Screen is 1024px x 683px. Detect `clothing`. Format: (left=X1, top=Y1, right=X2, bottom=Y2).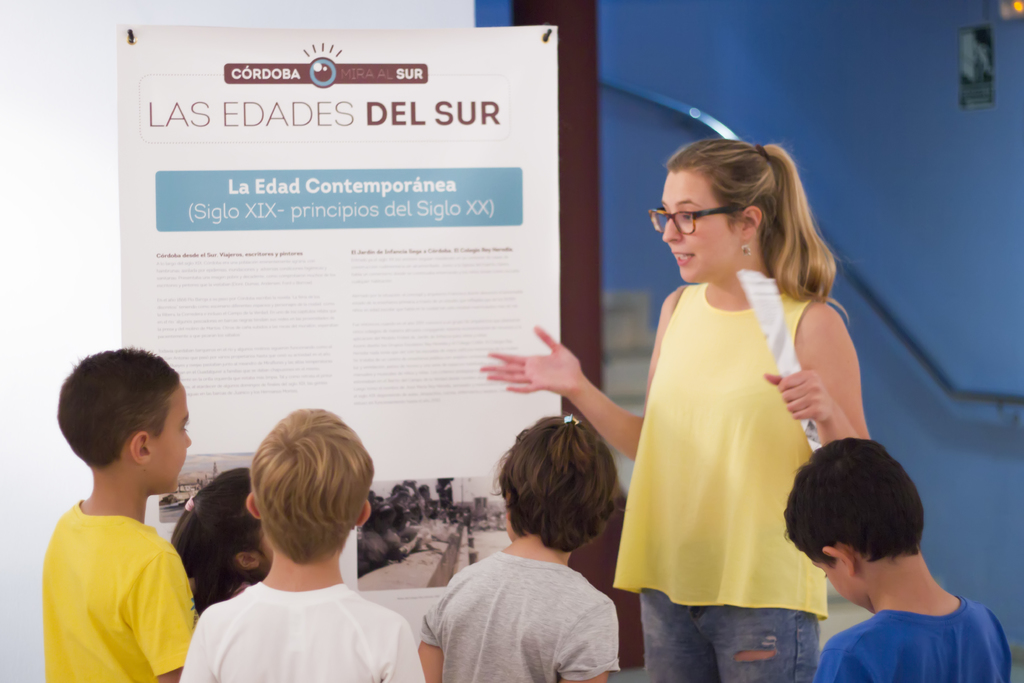
(left=812, top=586, right=1014, bottom=682).
